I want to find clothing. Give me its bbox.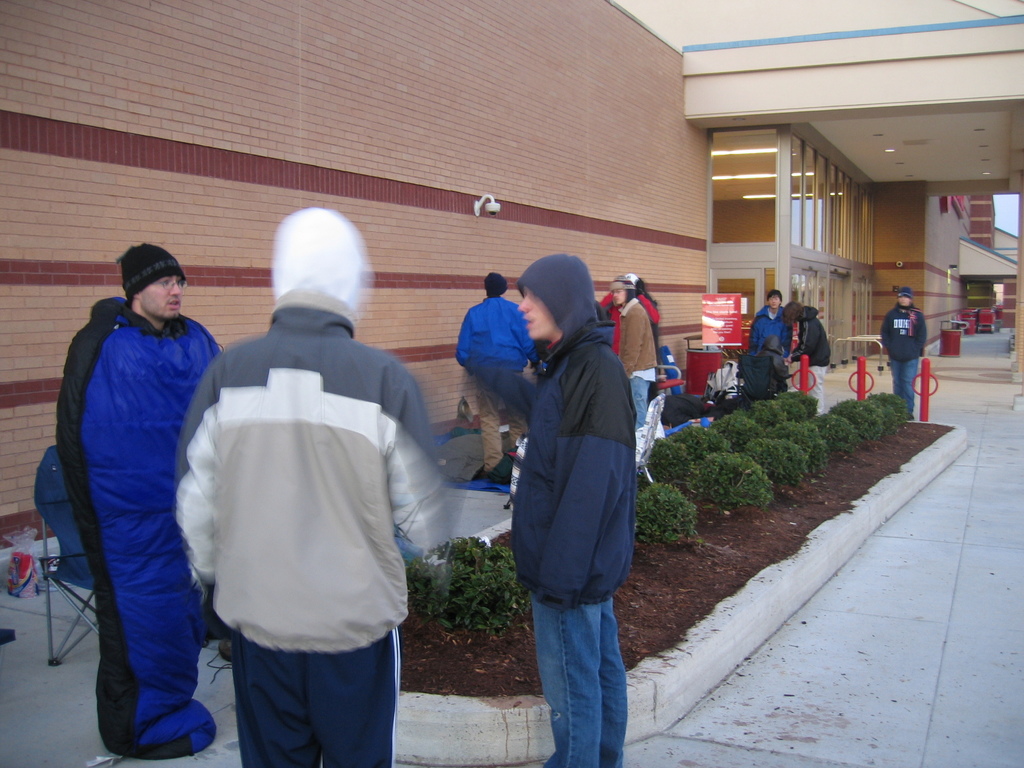
box(747, 303, 790, 392).
